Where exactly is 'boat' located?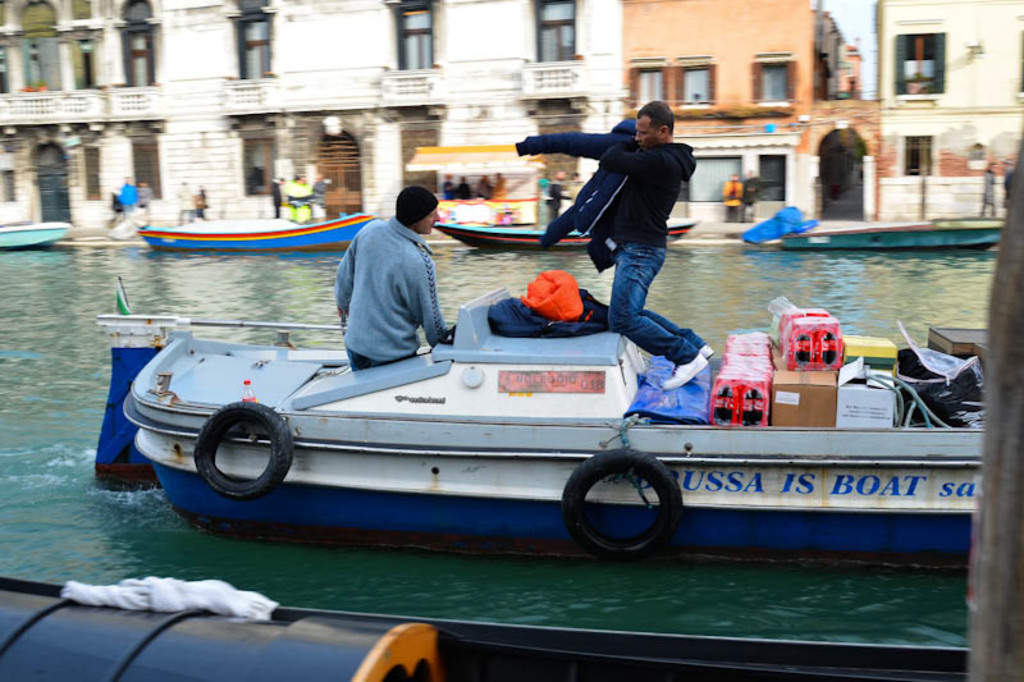
Its bounding box is crop(741, 209, 1005, 252).
